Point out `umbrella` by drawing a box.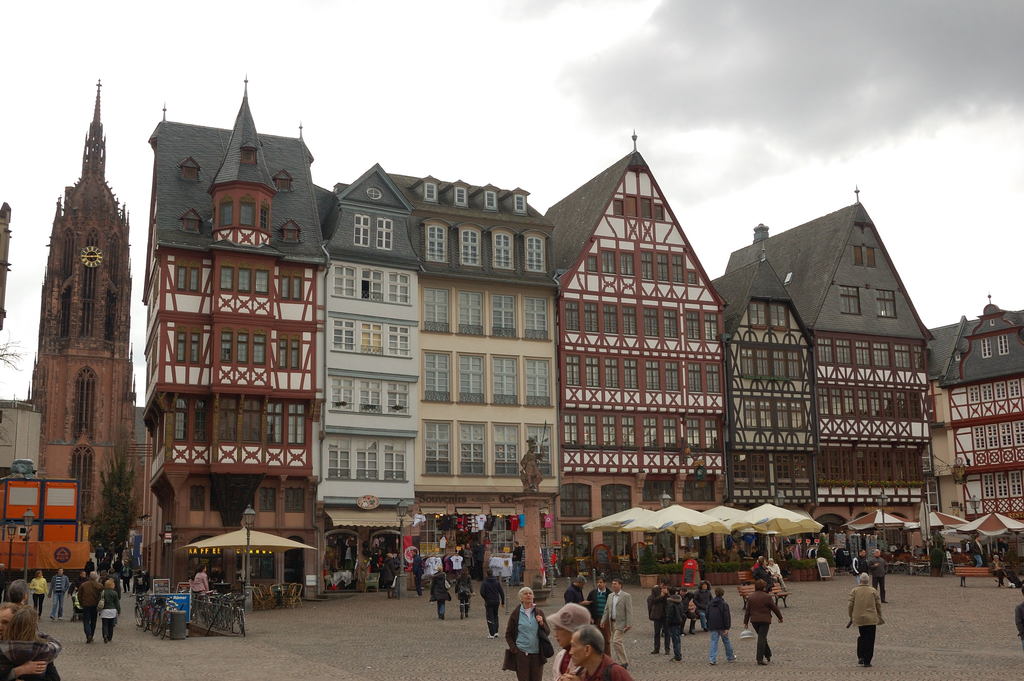
select_region(958, 512, 1022, 564).
